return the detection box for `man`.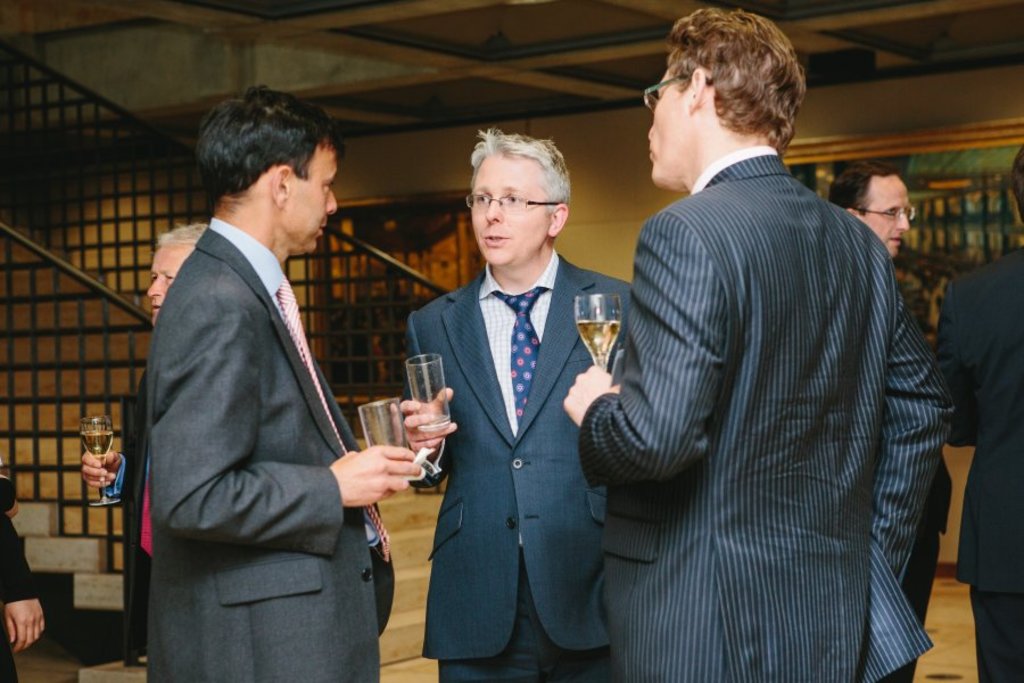
select_region(405, 127, 628, 682).
